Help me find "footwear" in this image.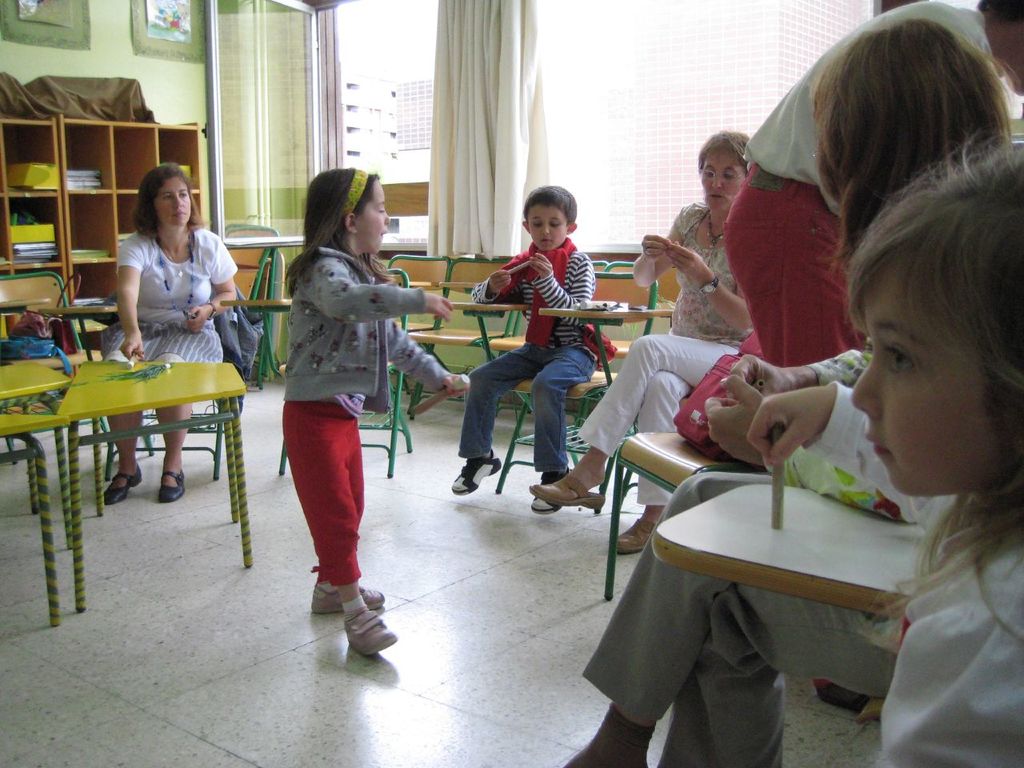
Found it: bbox(529, 474, 606, 506).
